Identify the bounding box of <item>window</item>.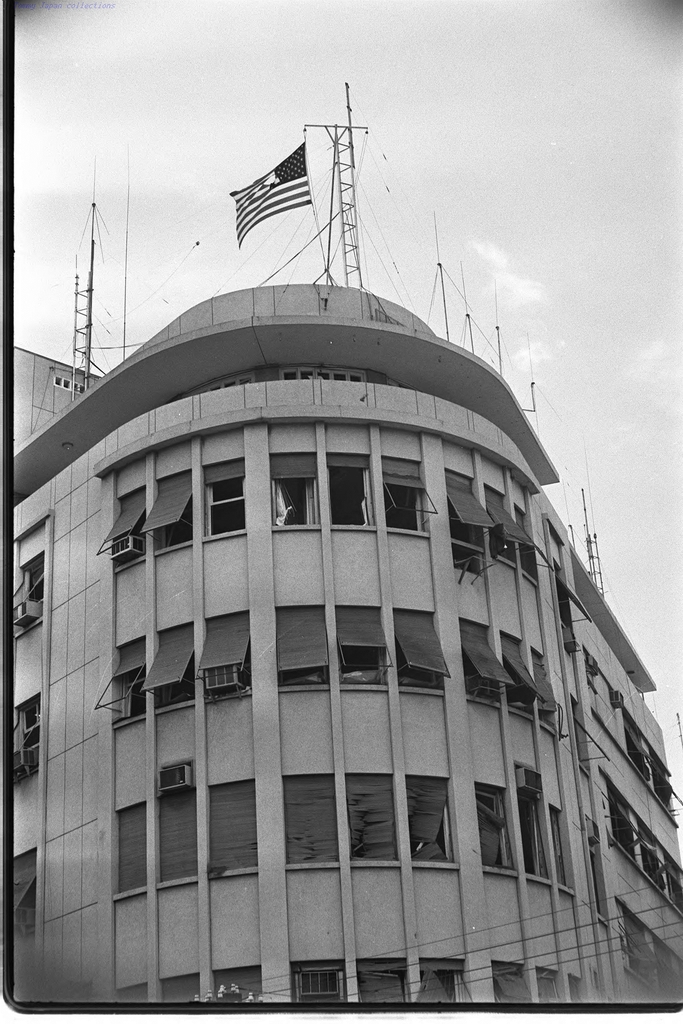
[left=547, top=800, right=573, bottom=889].
